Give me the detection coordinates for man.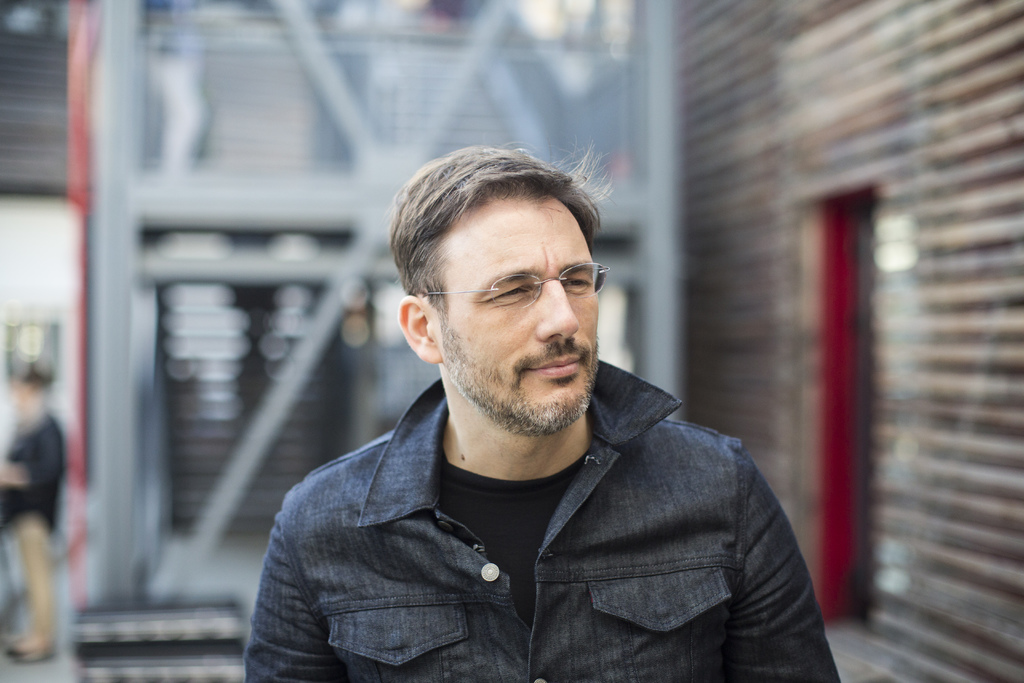
(263,152,703,657).
